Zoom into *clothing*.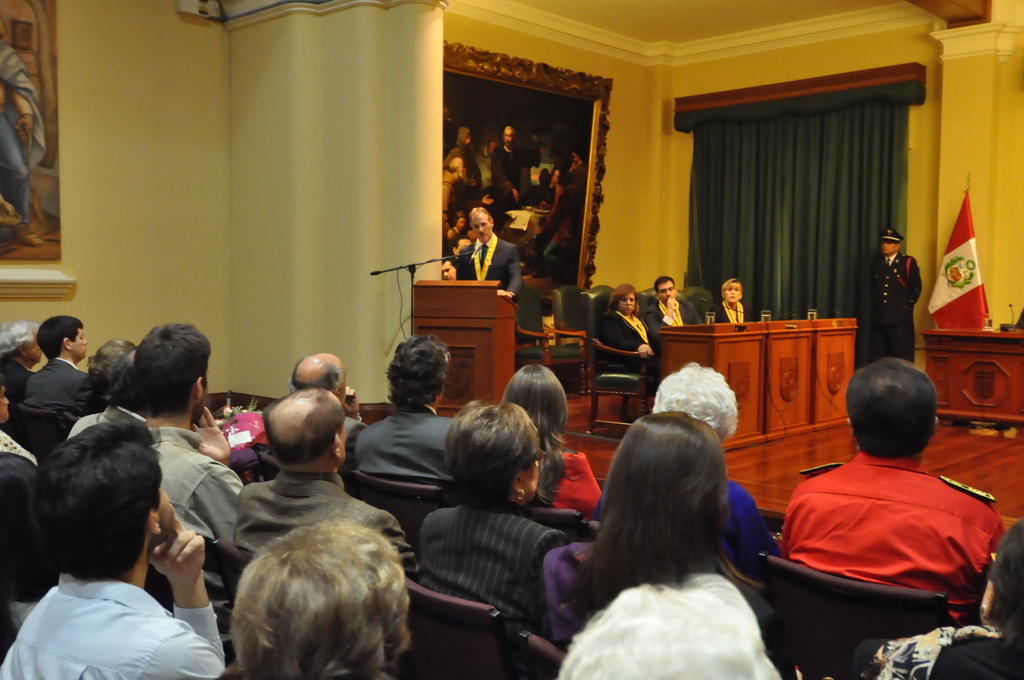
Zoom target: 595:308:657:379.
